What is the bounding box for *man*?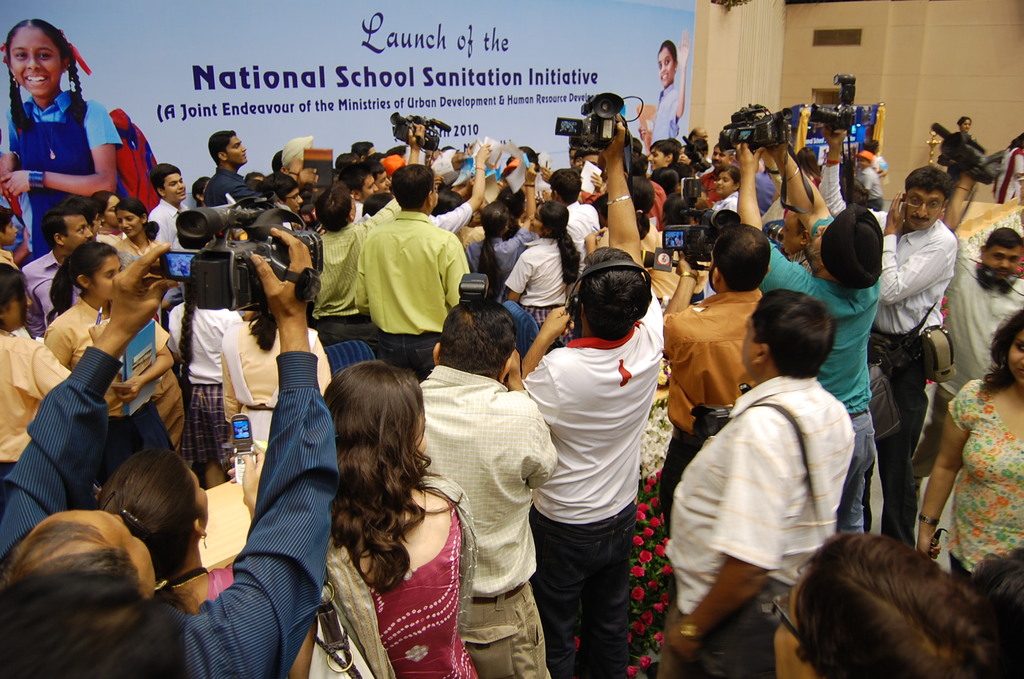
732 140 885 537.
